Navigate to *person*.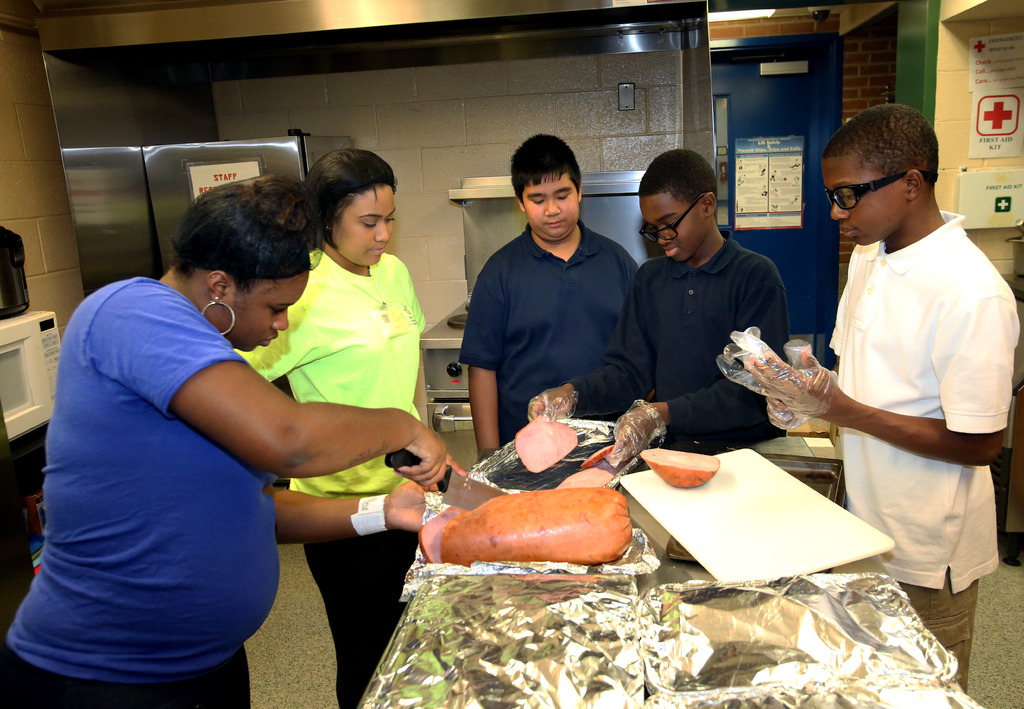
Navigation target: 0 171 468 708.
